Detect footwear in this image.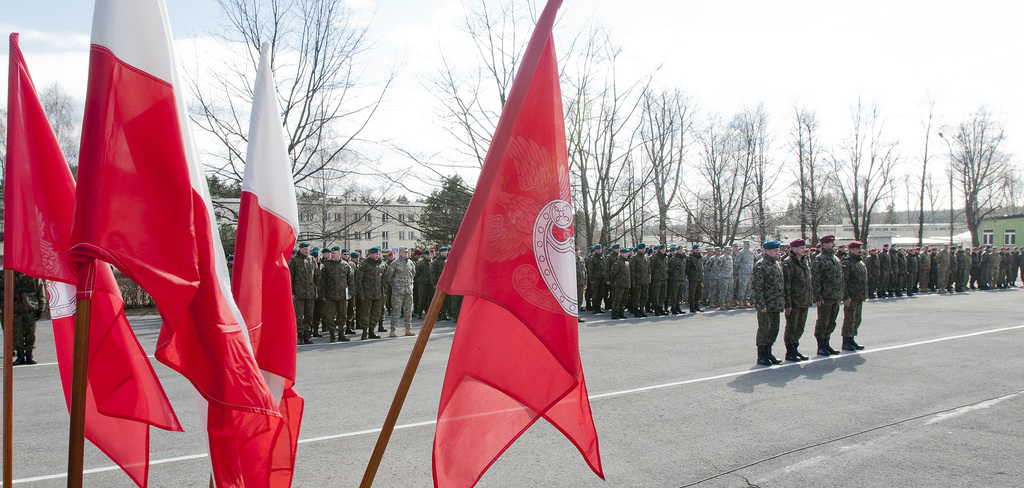
Detection: {"left": 310, "top": 323, "right": 321, "bottom": 338}.
